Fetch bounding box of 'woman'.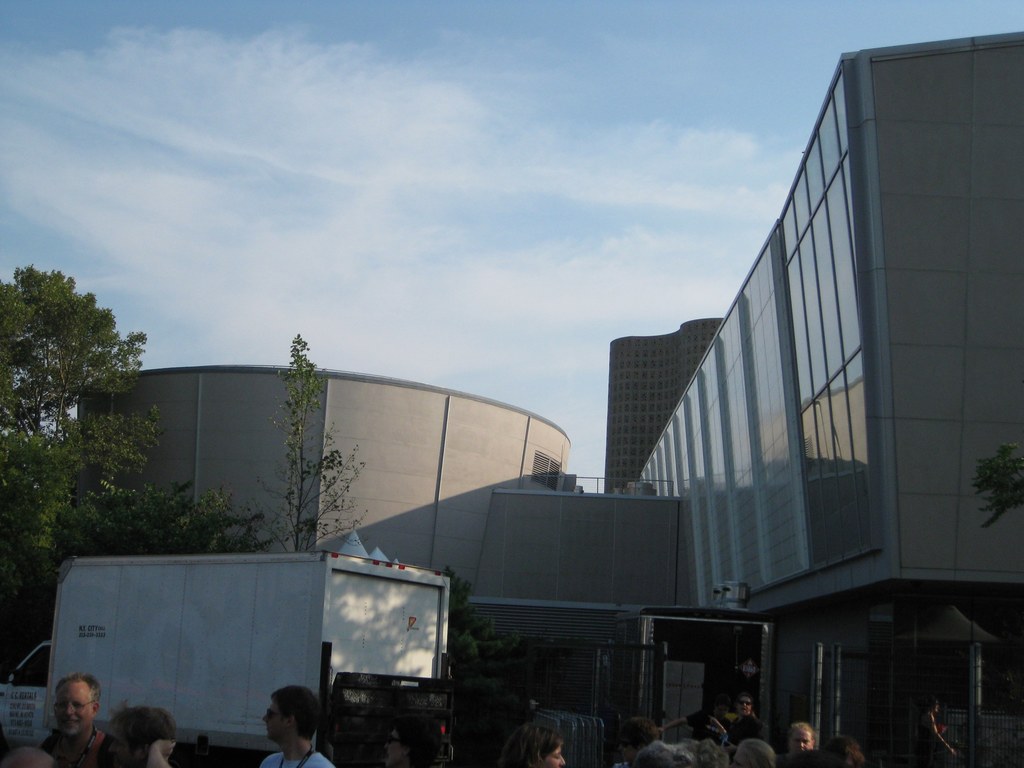
Bbox: 498:721:566:767.
